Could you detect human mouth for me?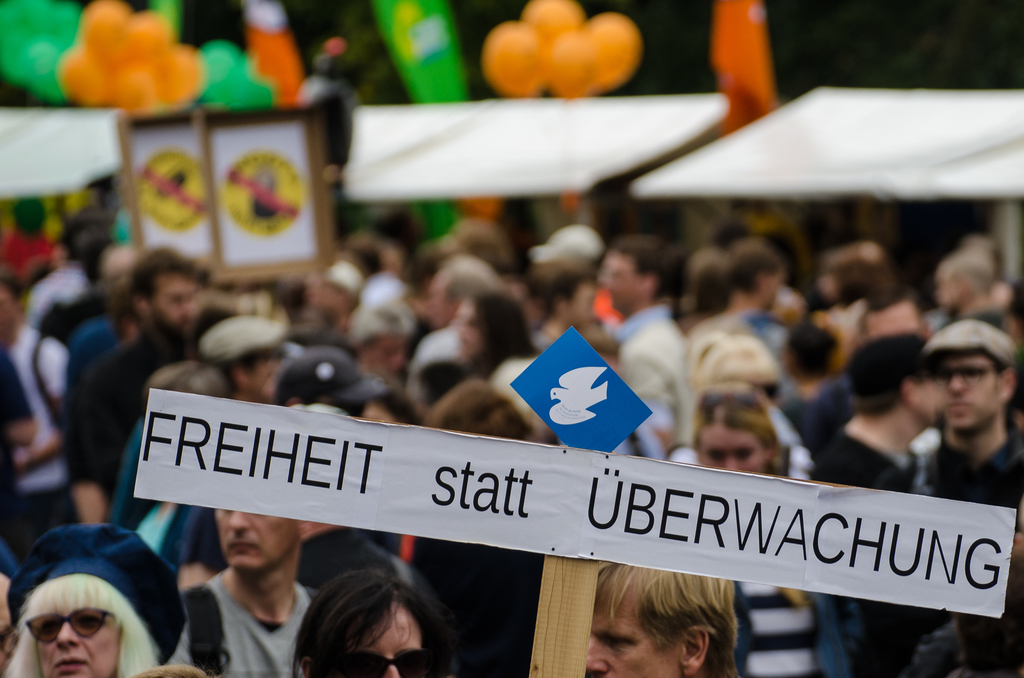
Detection result: bbox=(946, 398, 968, 408).
